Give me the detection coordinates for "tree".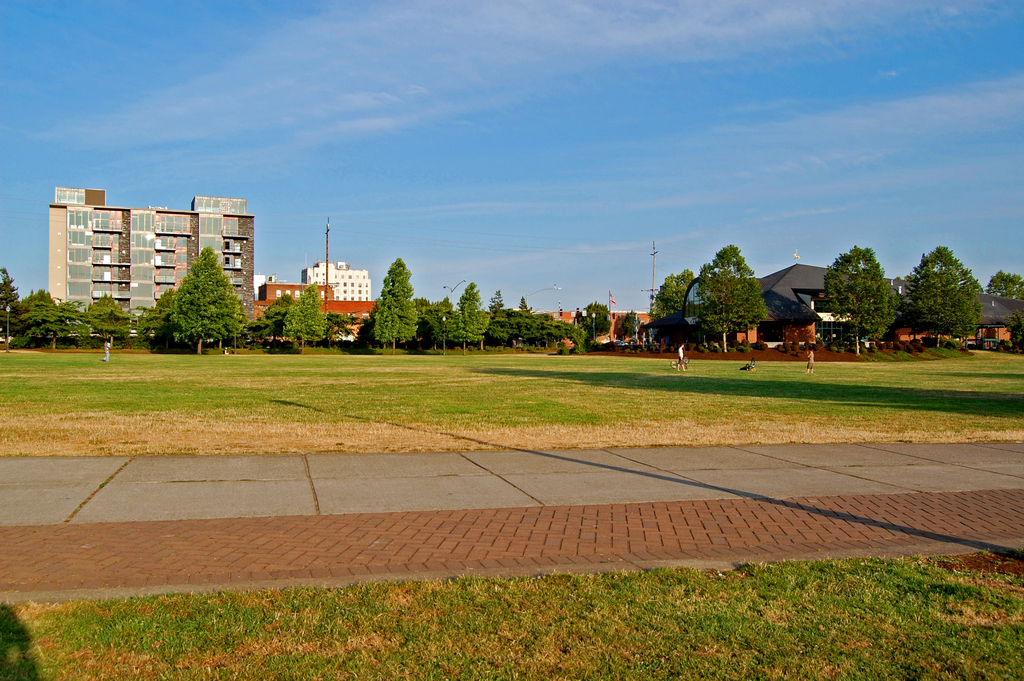
rect(620, 307, 643, 341).
